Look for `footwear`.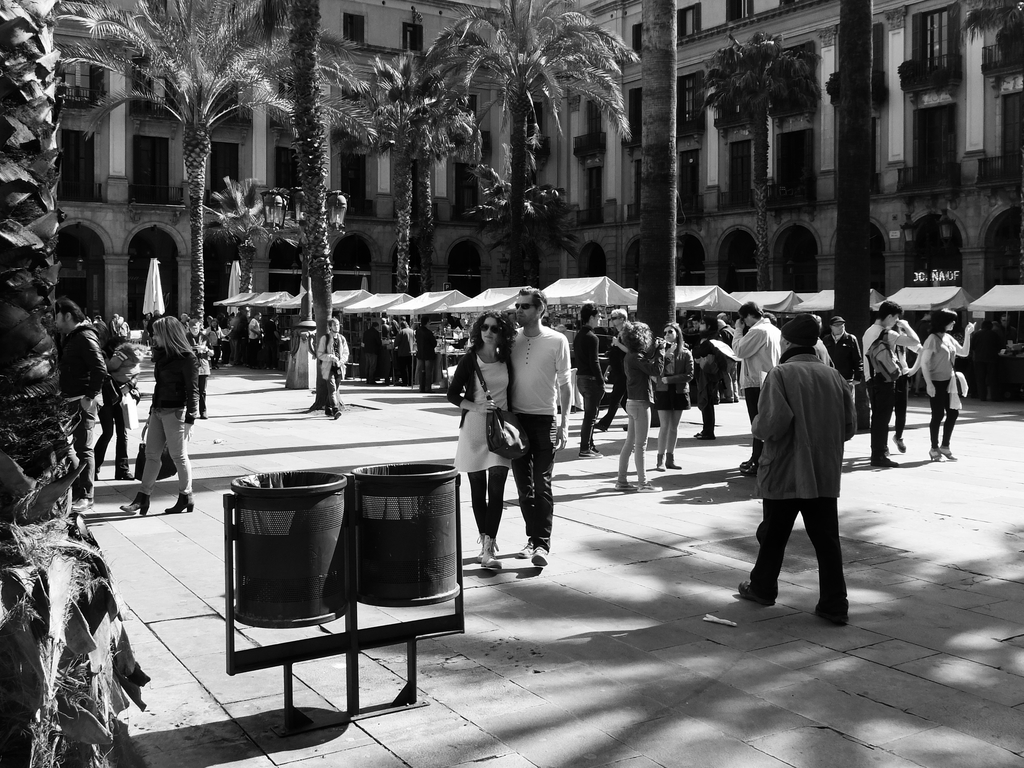
Found: <region>70, 498, 94, 509</region>.
